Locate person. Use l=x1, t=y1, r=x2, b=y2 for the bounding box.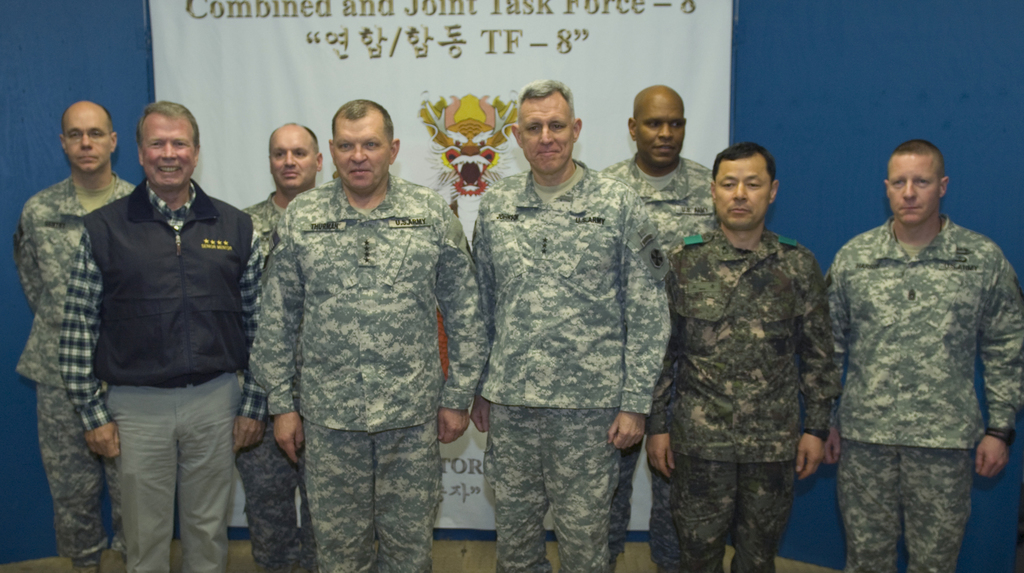
l=825, t=134, r=1014, b=572.
